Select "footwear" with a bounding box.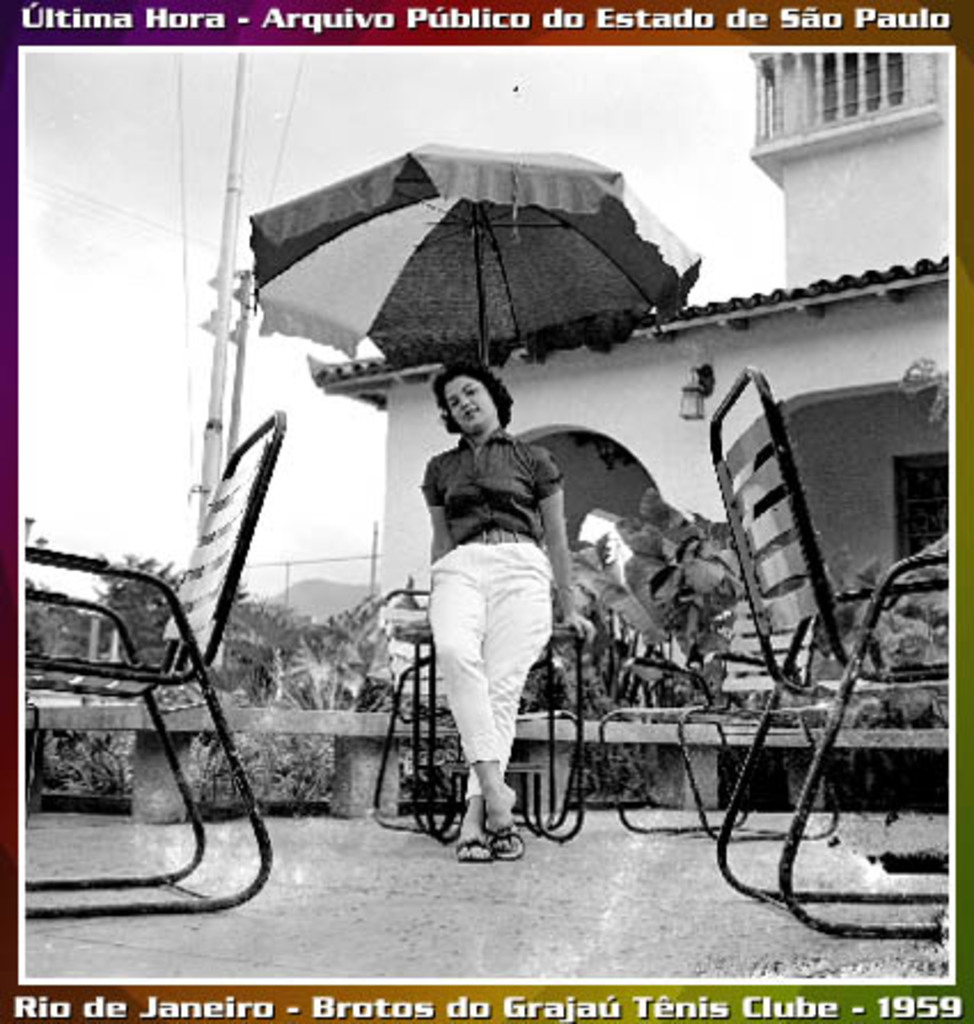
l=458, t=816, r=490, b=868.
